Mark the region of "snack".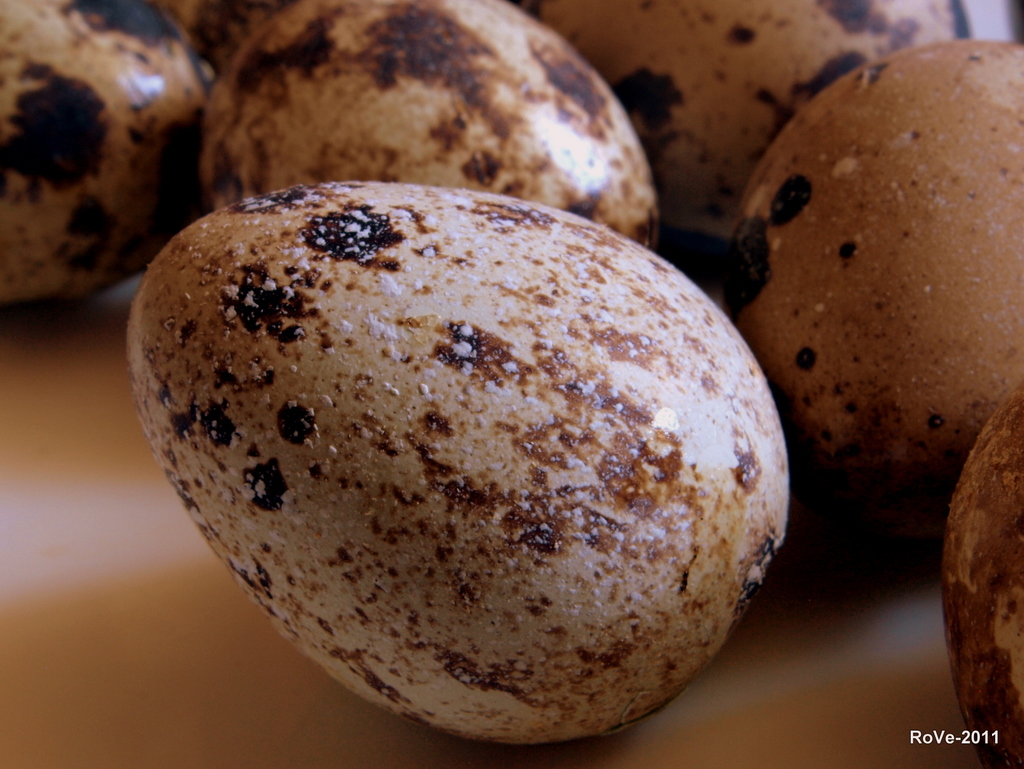
Region: box(751, 39, 1023, 535).
